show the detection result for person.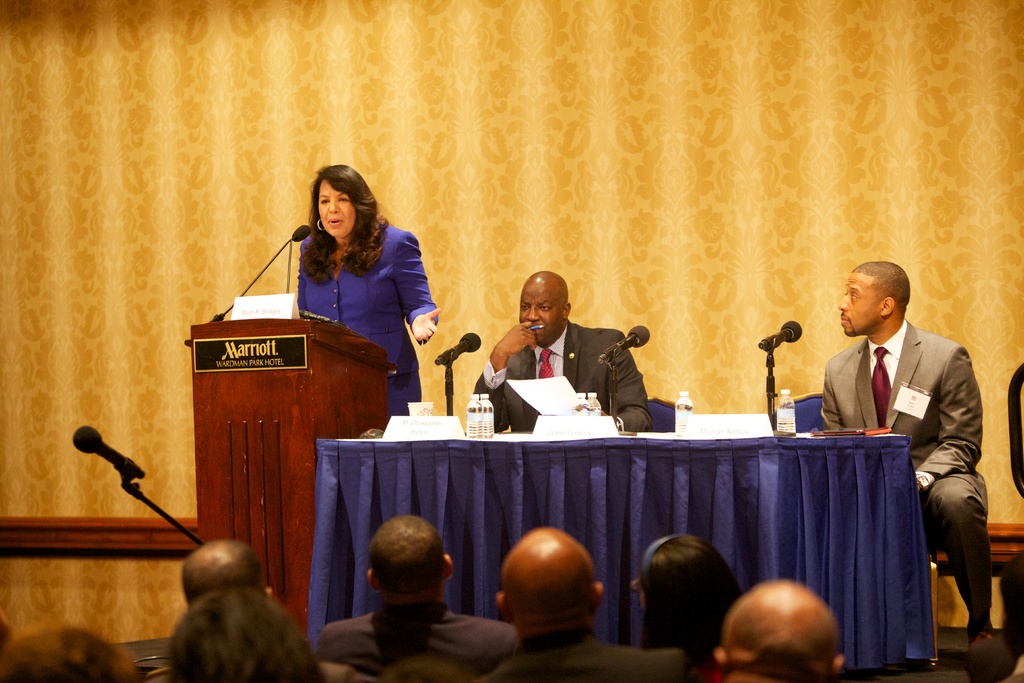
<bbox>627, 523, 732, 682</bbox>.
